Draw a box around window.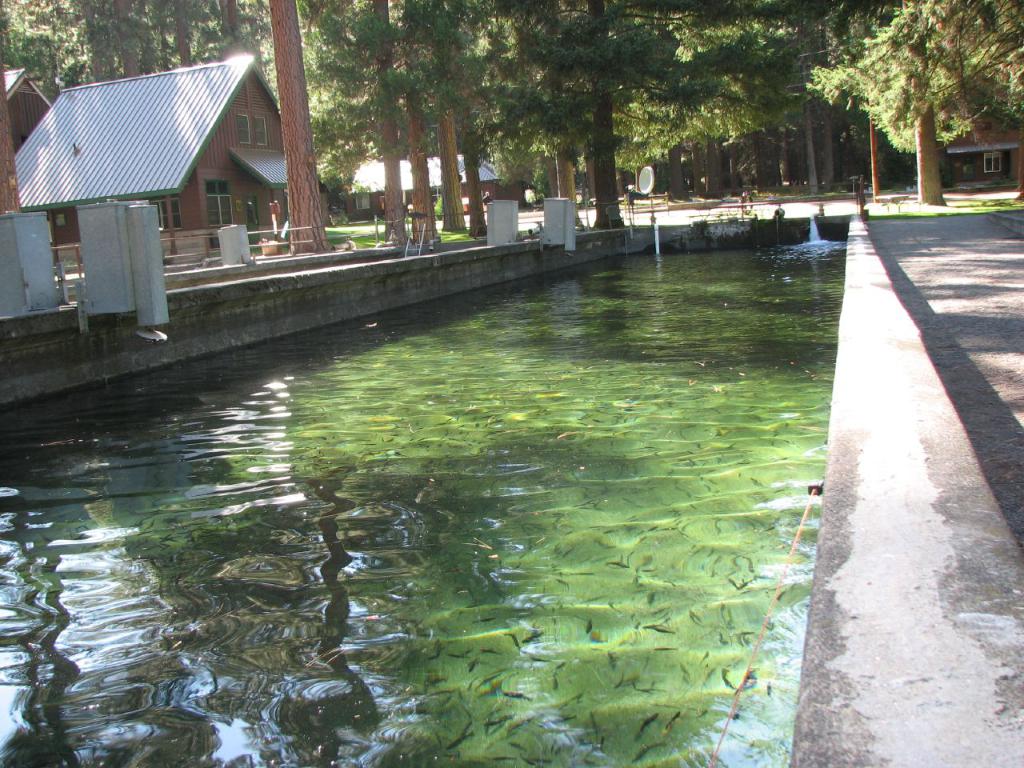
rect(250, 116, 269, 150).
